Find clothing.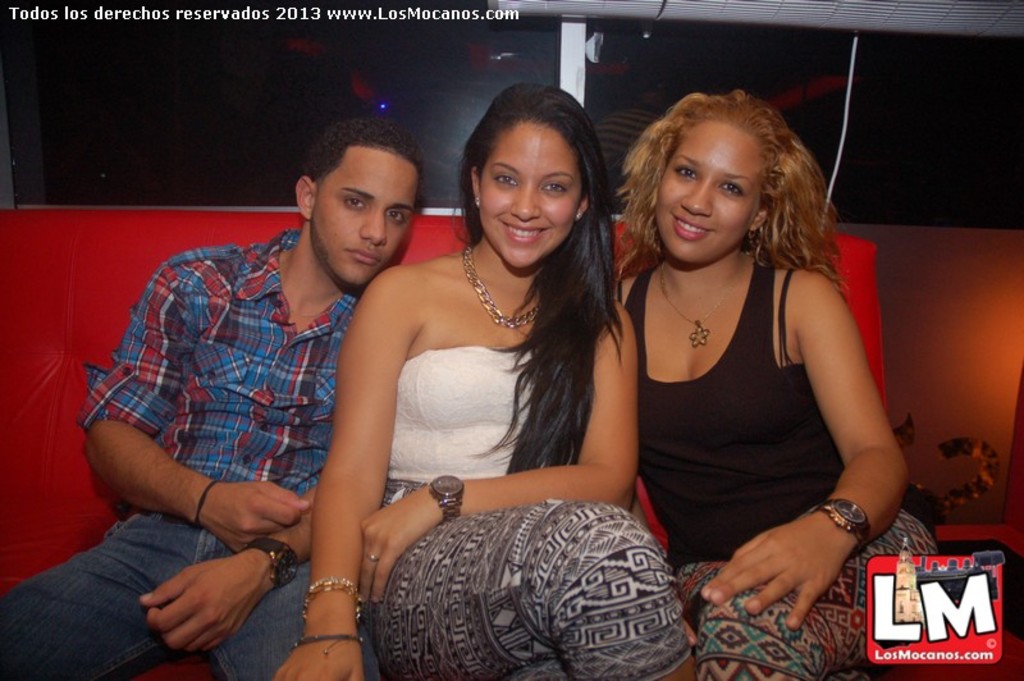
locate(383, 340, 689, 680).
